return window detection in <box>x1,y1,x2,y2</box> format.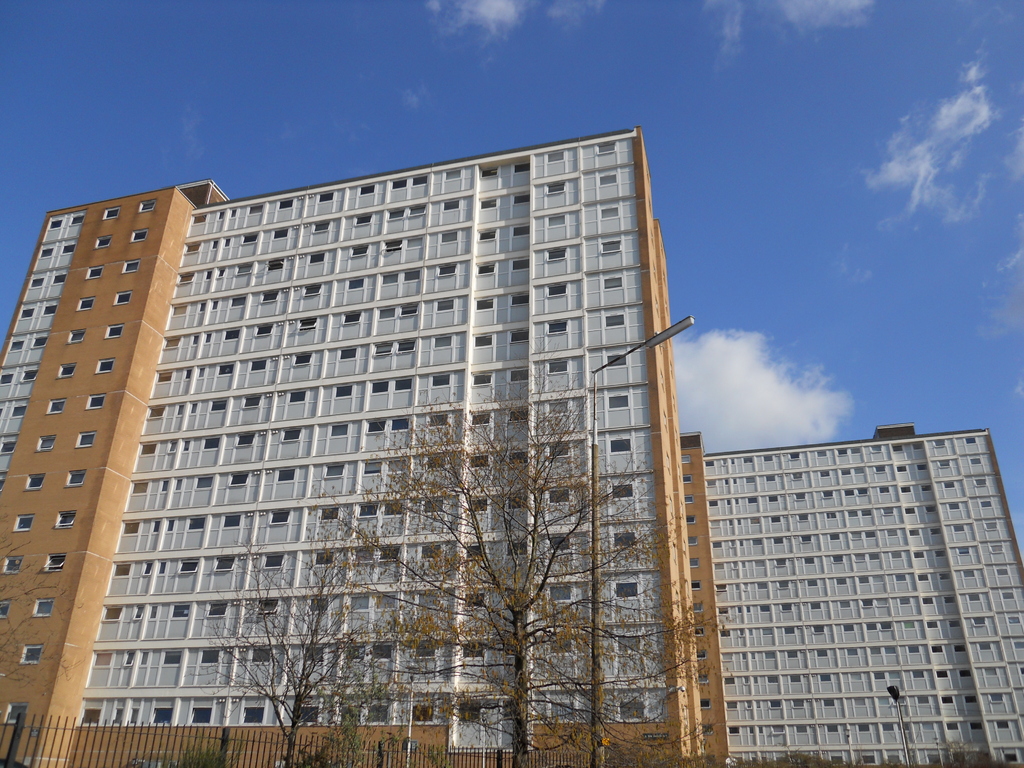
<box>182,440,189,454</box>.
